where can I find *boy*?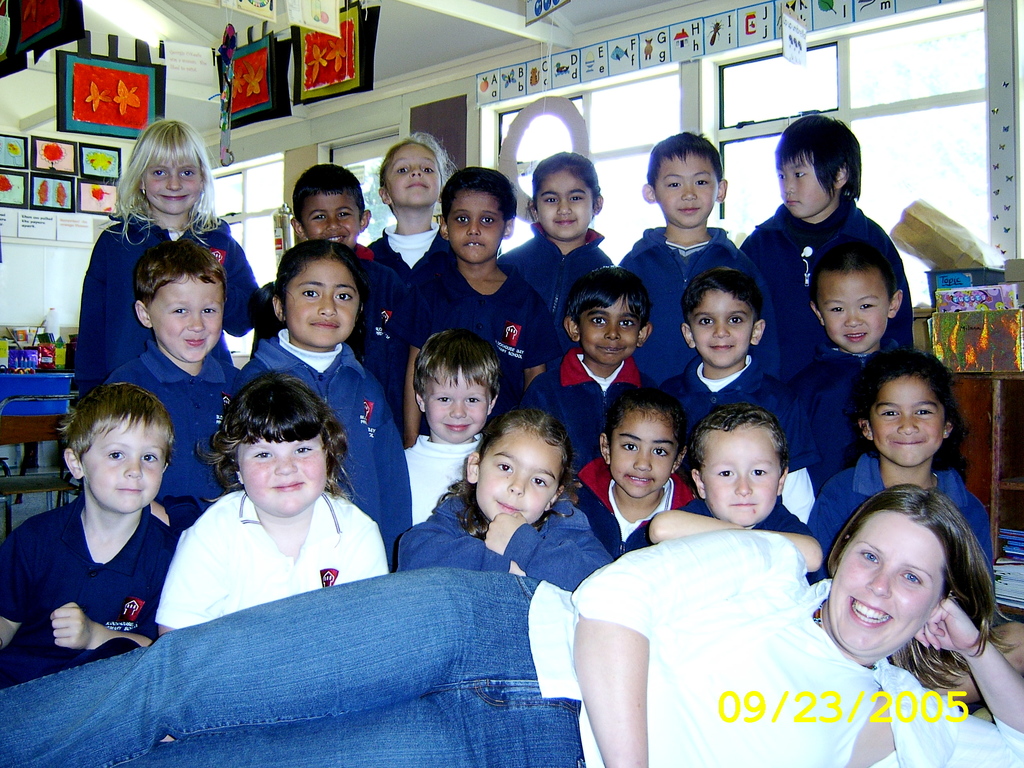
You can find it at (741, 117, 918, 385).
